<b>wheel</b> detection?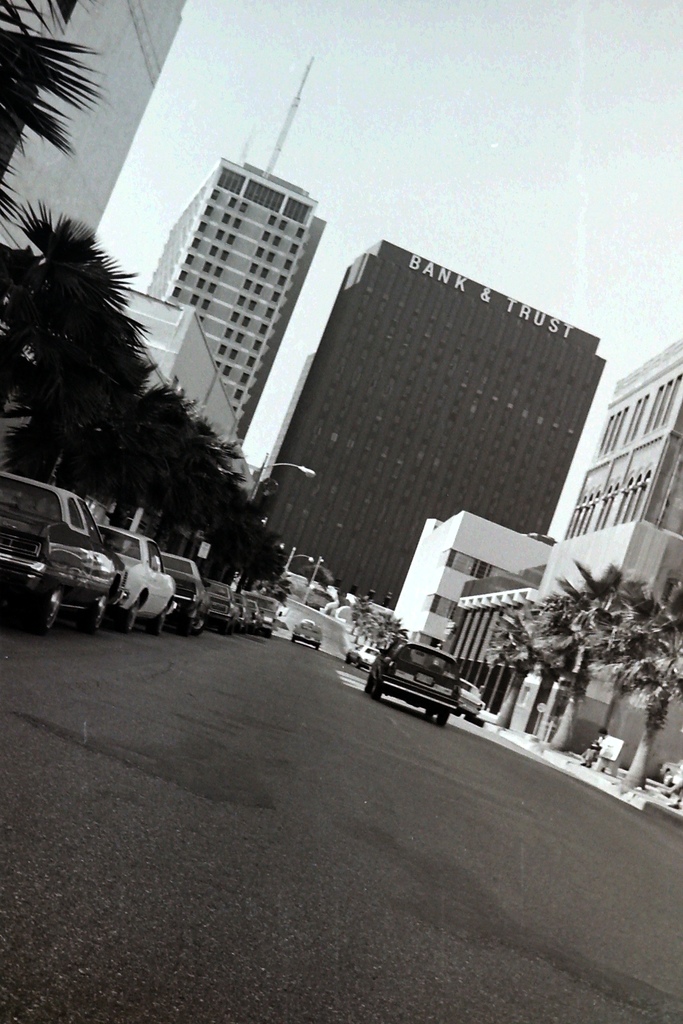
[left=78, top=595, right=111, bottom=634]
